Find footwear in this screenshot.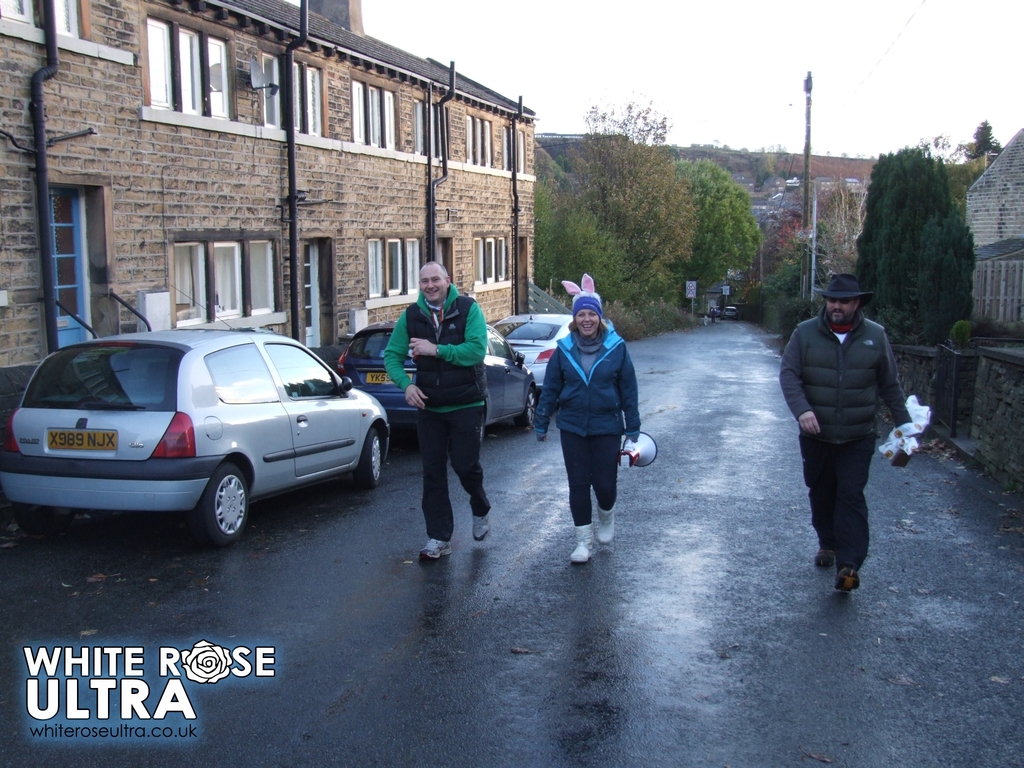
The bounding box for footwear is region(419, 539, 453, 559).
